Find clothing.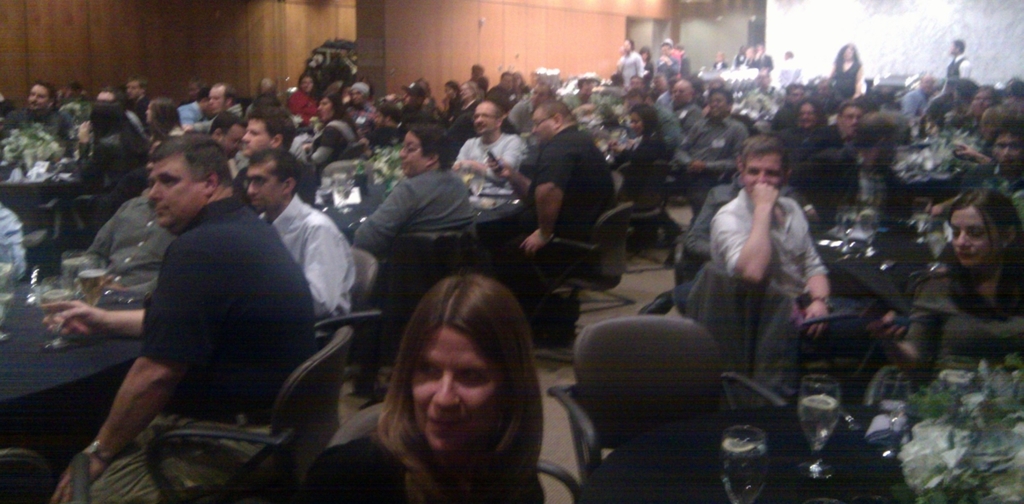
BBox(262, 194, 358, 329).
